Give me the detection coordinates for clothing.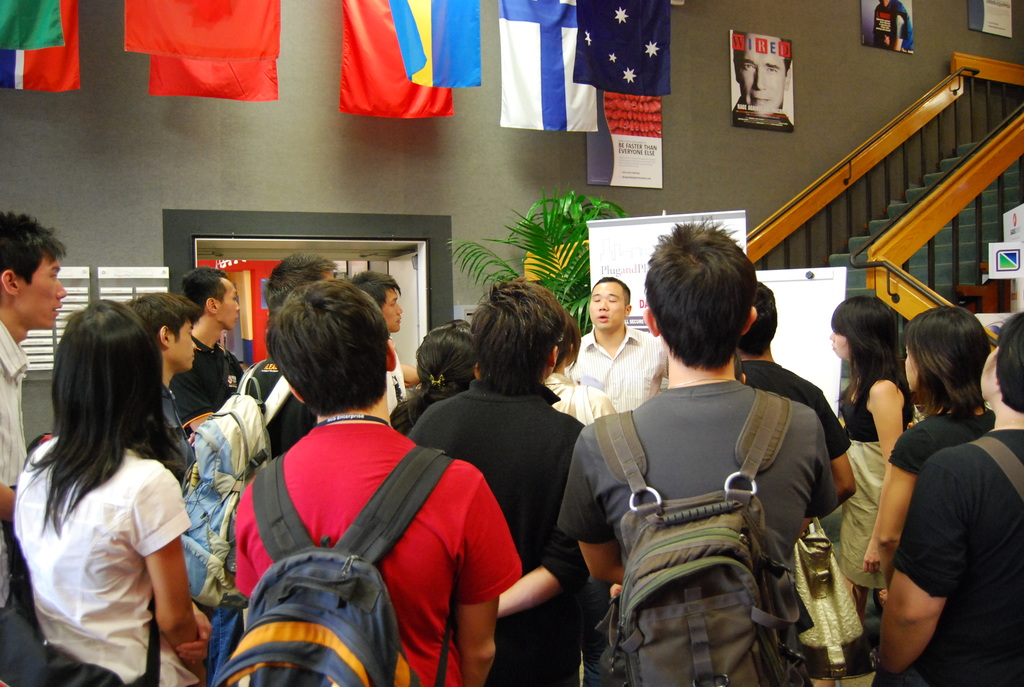
detection(179, 342, 254, 427).
